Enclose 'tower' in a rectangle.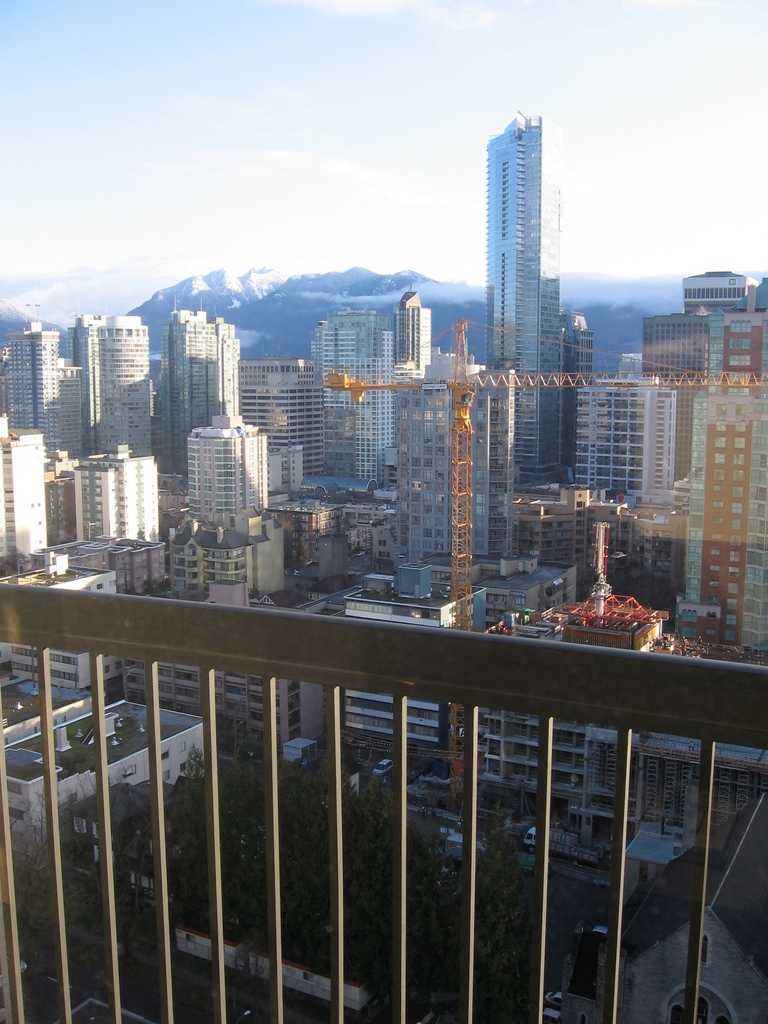
671 276 767 646.
